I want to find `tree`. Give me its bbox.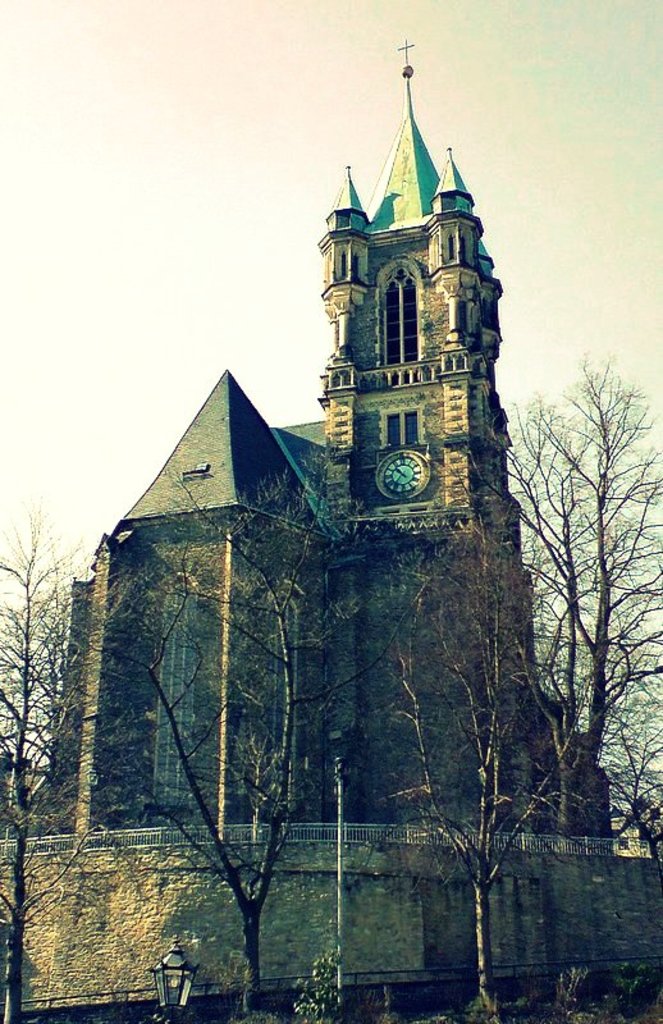
box(0, 517, 141, 1019).
